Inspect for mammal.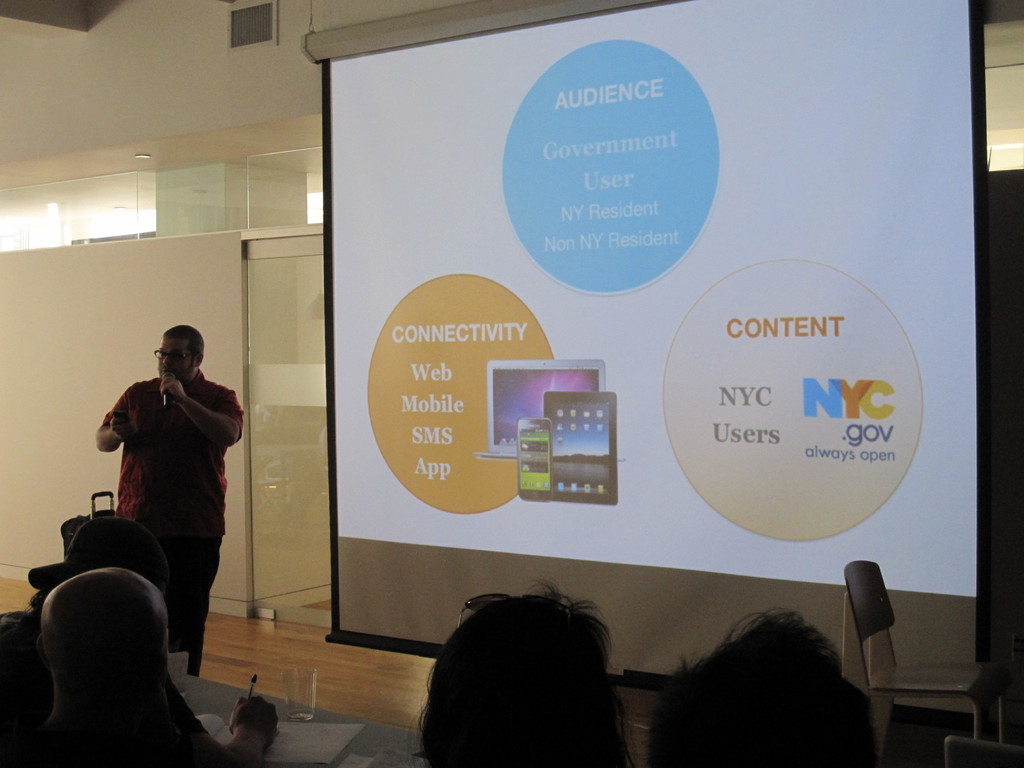
Inspection: 29/563/169/767.
